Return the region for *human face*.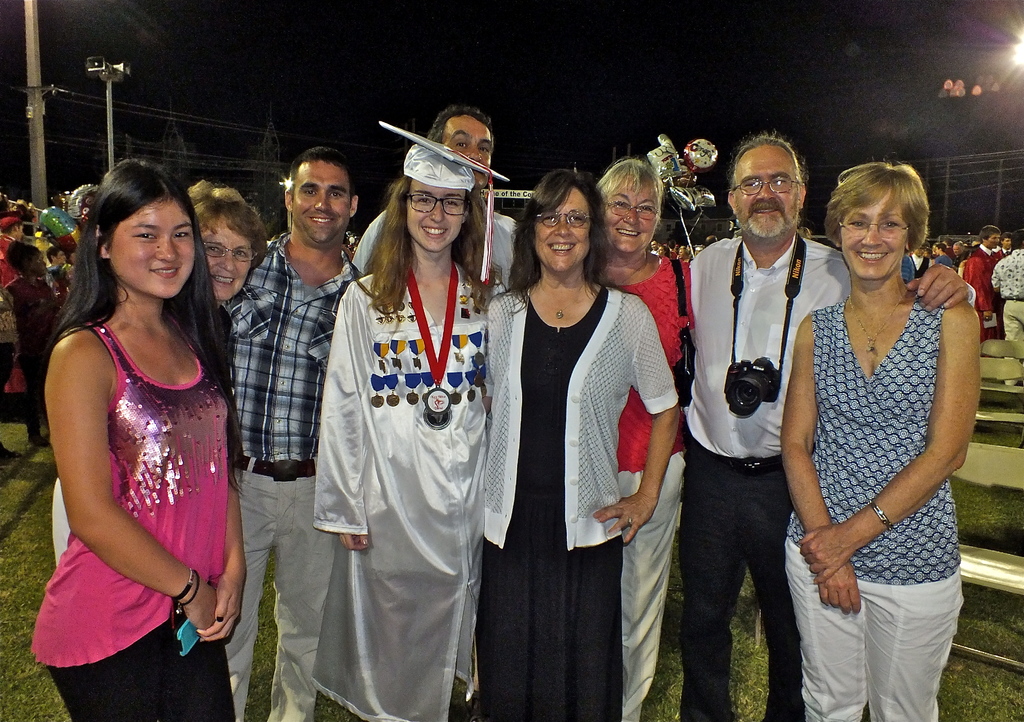
rect(55, 249, 66, 266).
